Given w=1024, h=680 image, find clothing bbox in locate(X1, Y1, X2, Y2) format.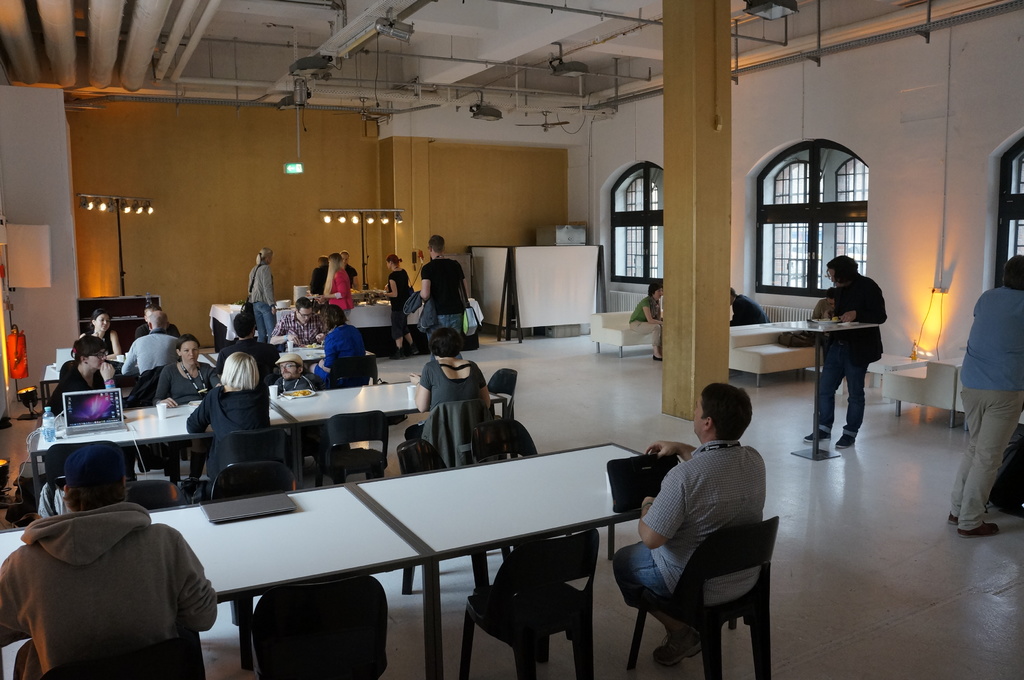
locate(419, 352, 487, 410).
